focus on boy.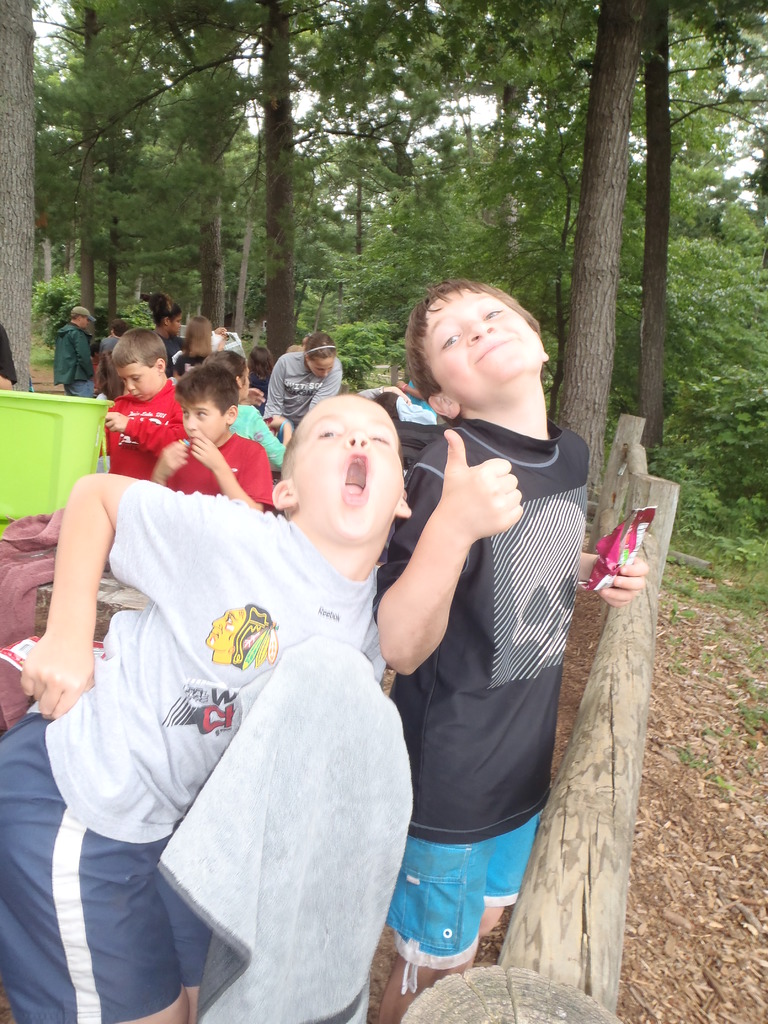
Focused at 0, 391, 436, 1023.
